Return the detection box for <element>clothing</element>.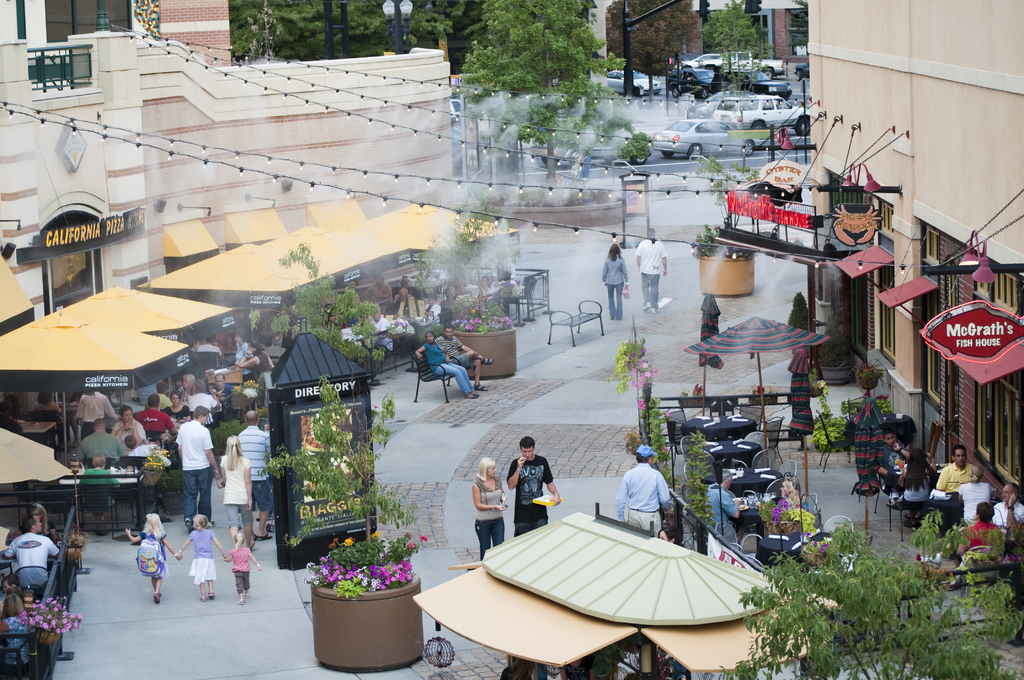
[left=955, top=475, right=989, bottom=517].
